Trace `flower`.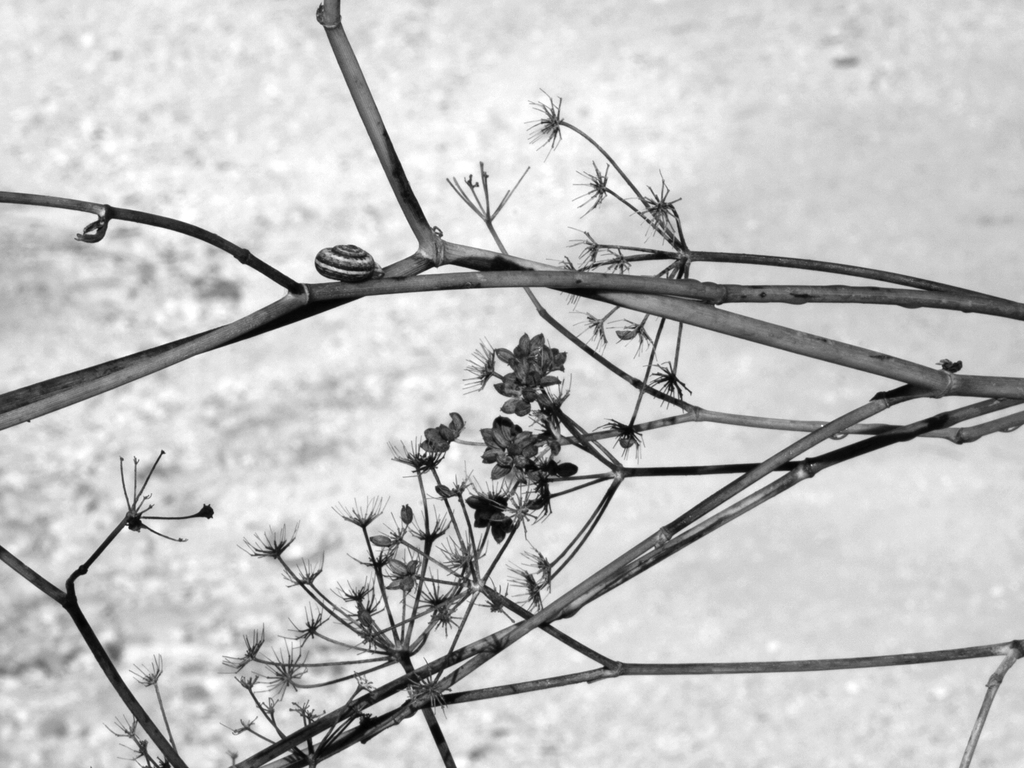
Traced to {"left": 390, "top": 431, "right": 442, "bottom": 472}.
